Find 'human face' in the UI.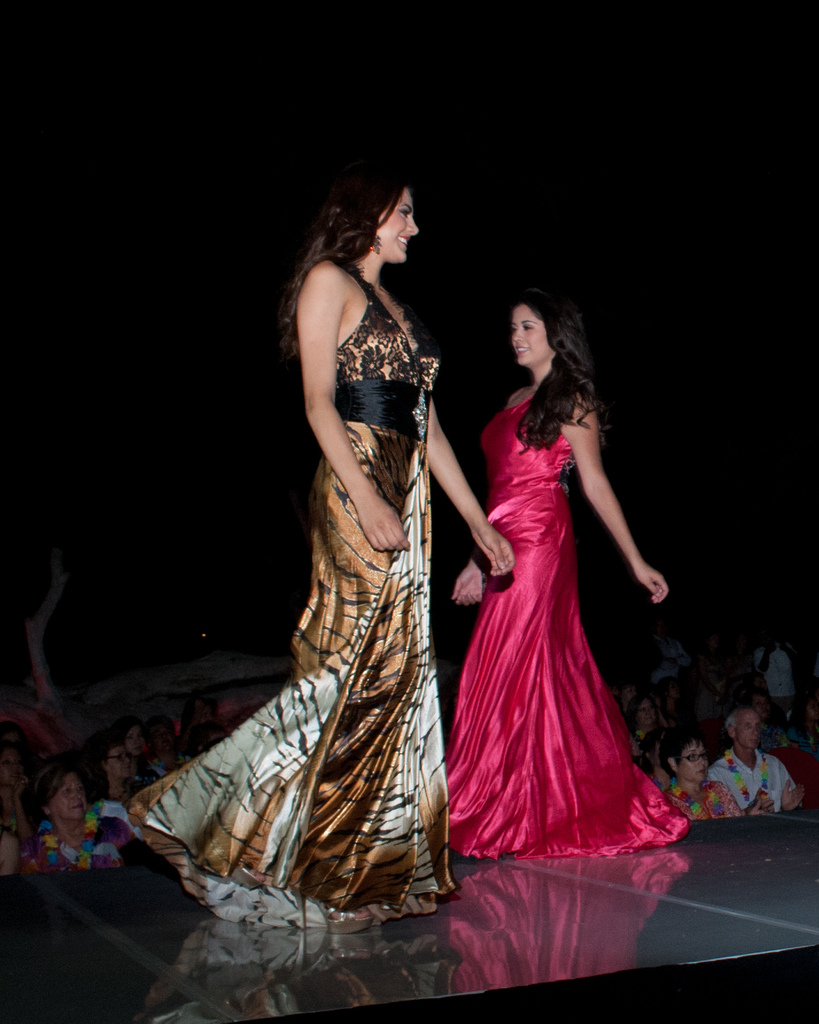
UI element at detection(509, 305, 549, 365).
